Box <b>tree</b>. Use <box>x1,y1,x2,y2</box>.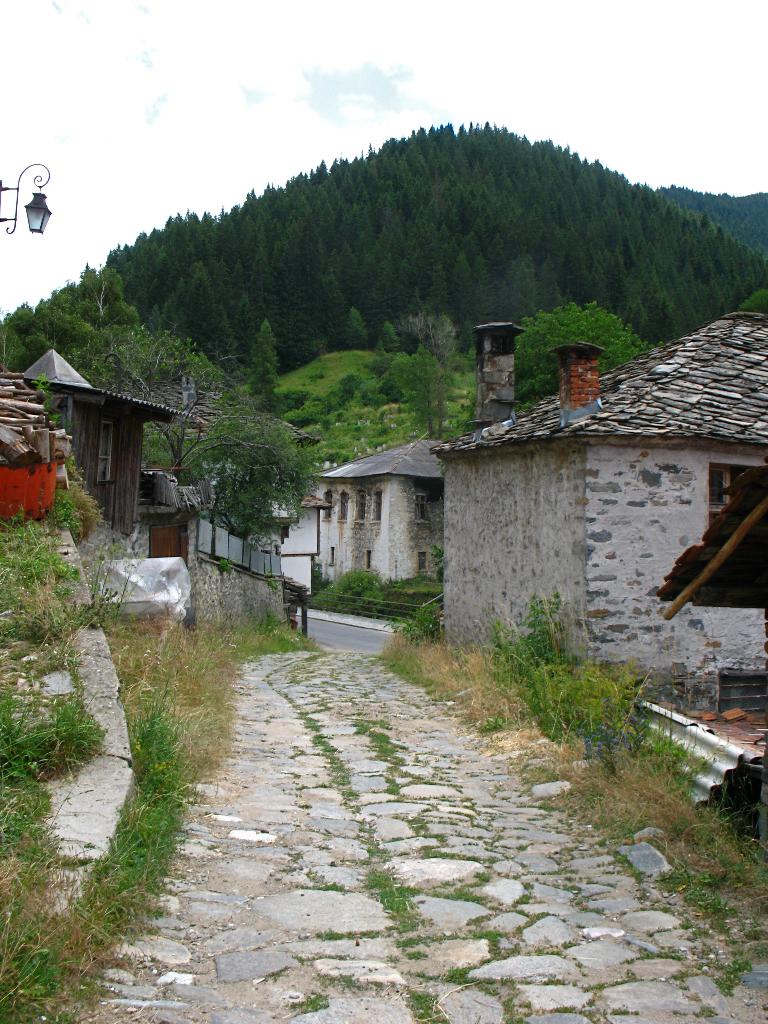
<box>42,316,282,481</box>.
